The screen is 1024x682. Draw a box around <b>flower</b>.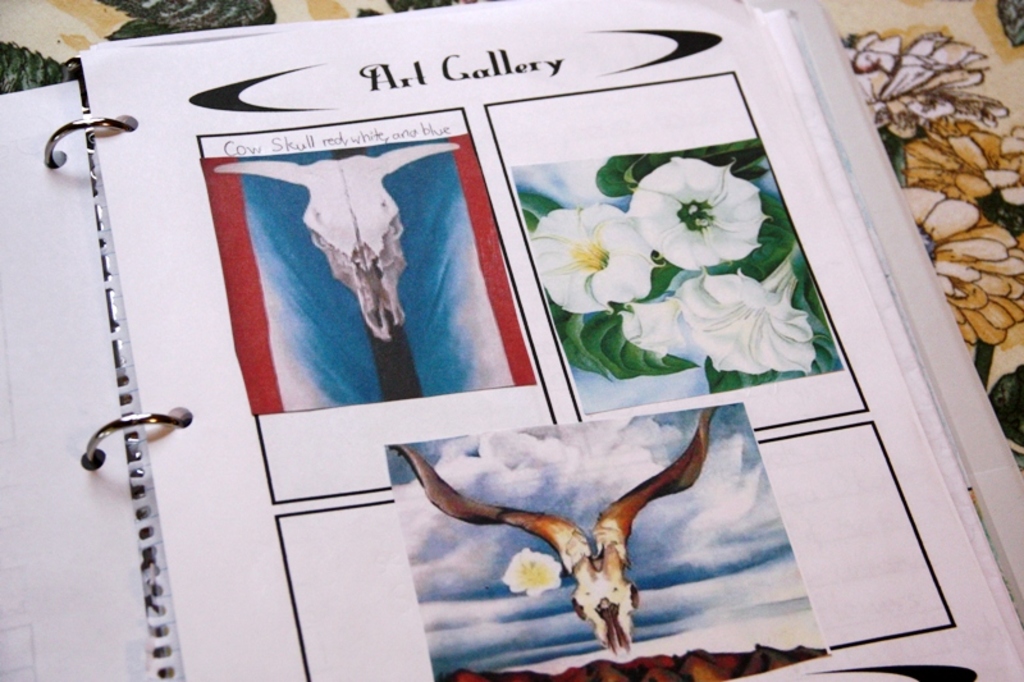
detection(622, 264, 818, 379).
